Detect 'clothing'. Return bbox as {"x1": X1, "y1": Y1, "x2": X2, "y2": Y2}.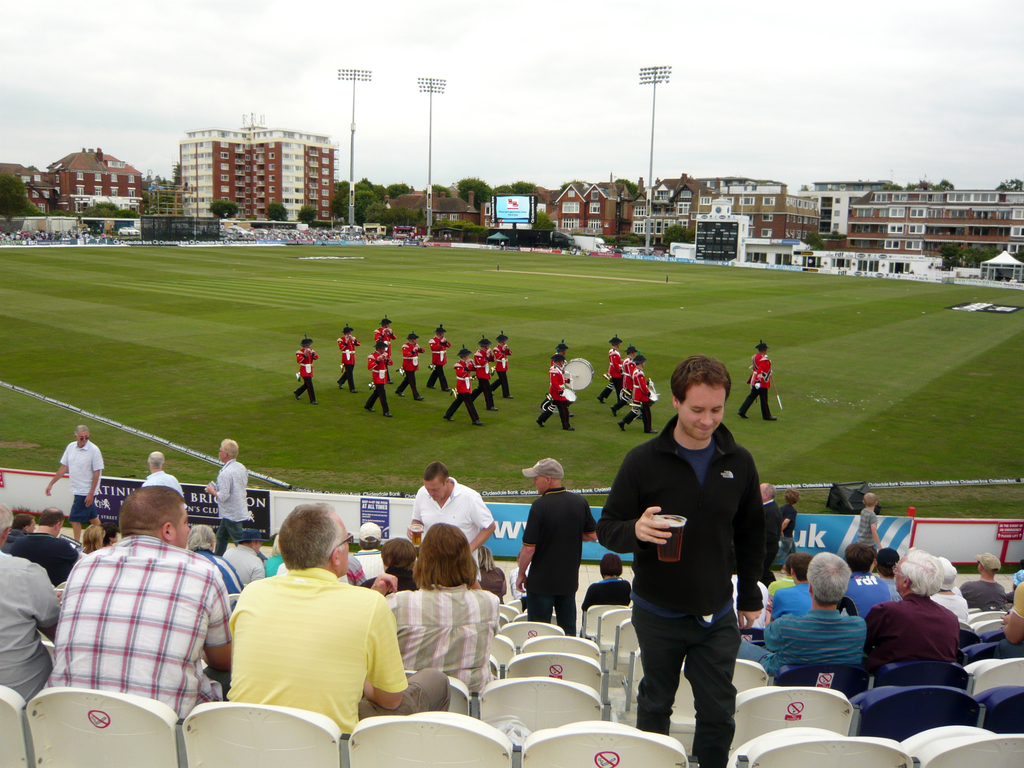
{"x1": 501, "y1": 570, "x2": 523, "y2": 598}.
